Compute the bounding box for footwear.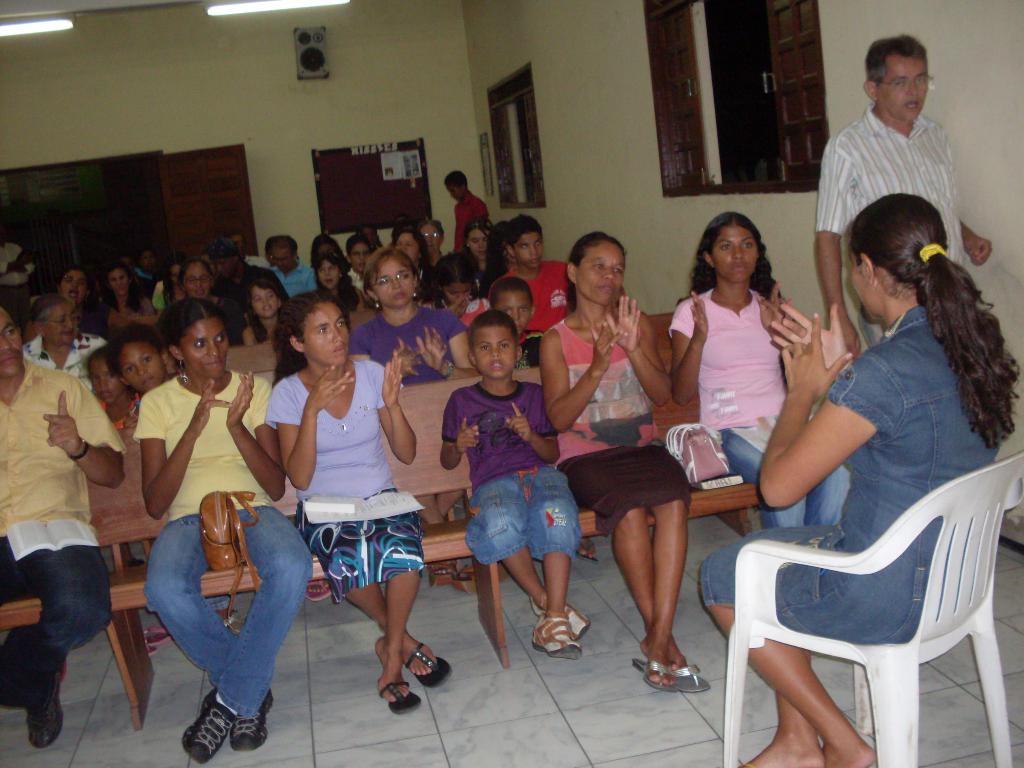
{"left": 308, "top": 578, "right": 334, "bottom": 602}.
